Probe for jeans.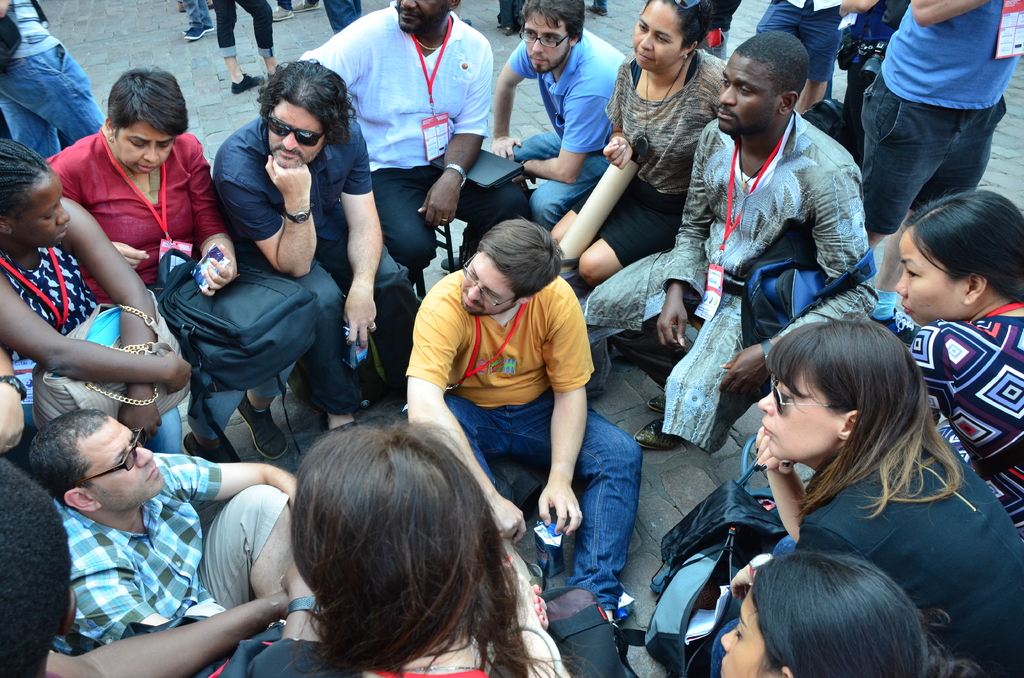
Probe result: [x1=442, y1=386, x2=643, y2=614].
